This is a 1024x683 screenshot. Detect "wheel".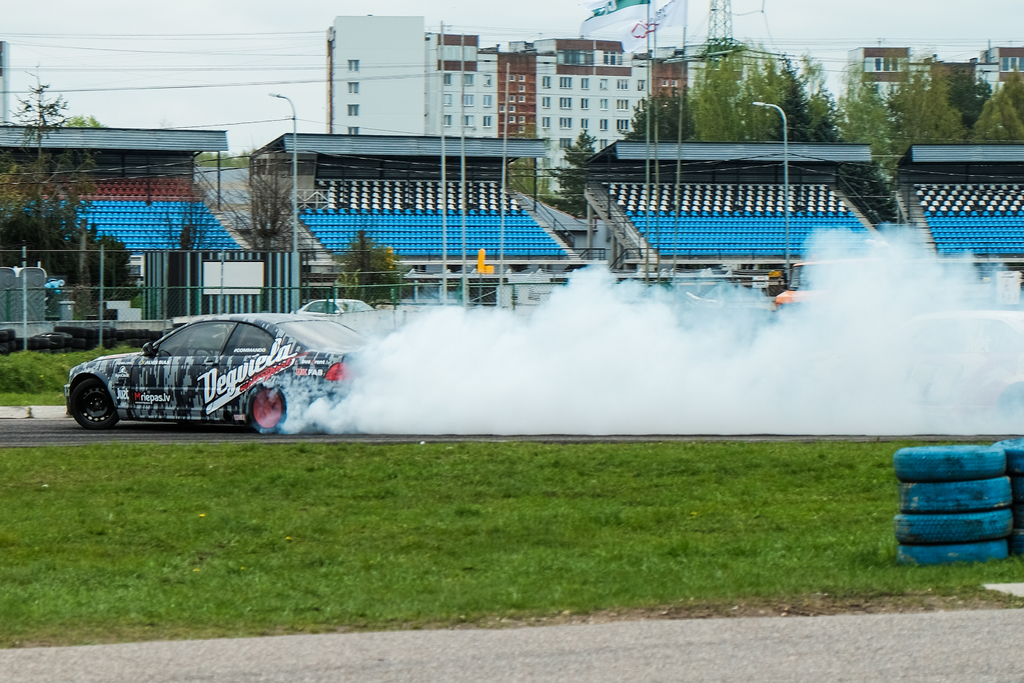
[892,514,1015,541].
